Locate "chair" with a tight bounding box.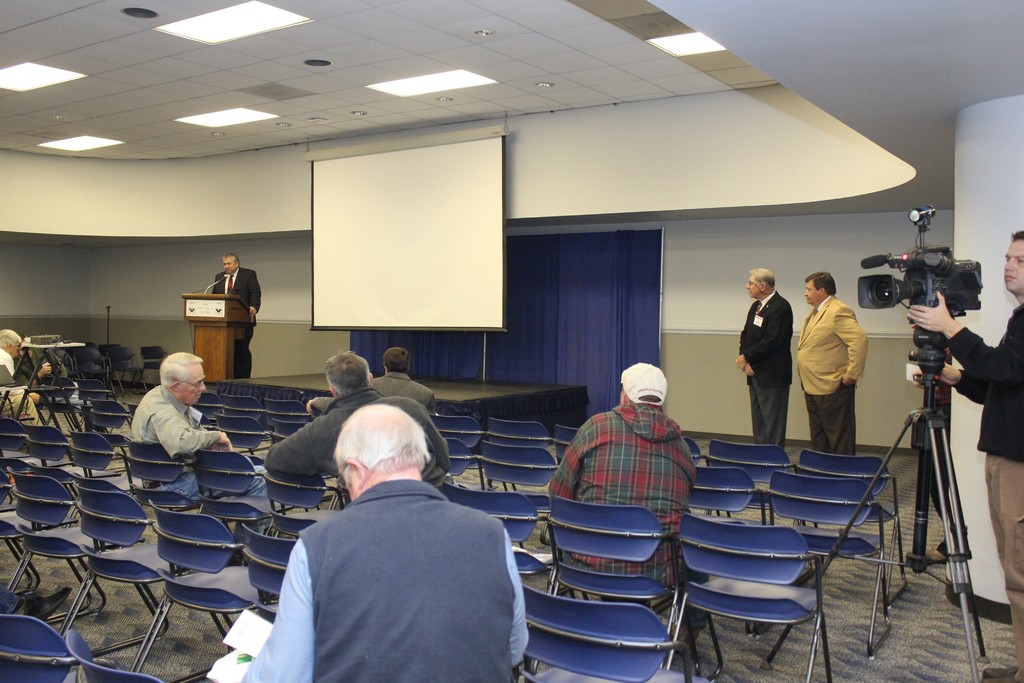
(left=541, top=496, right=723, bottom=682).
